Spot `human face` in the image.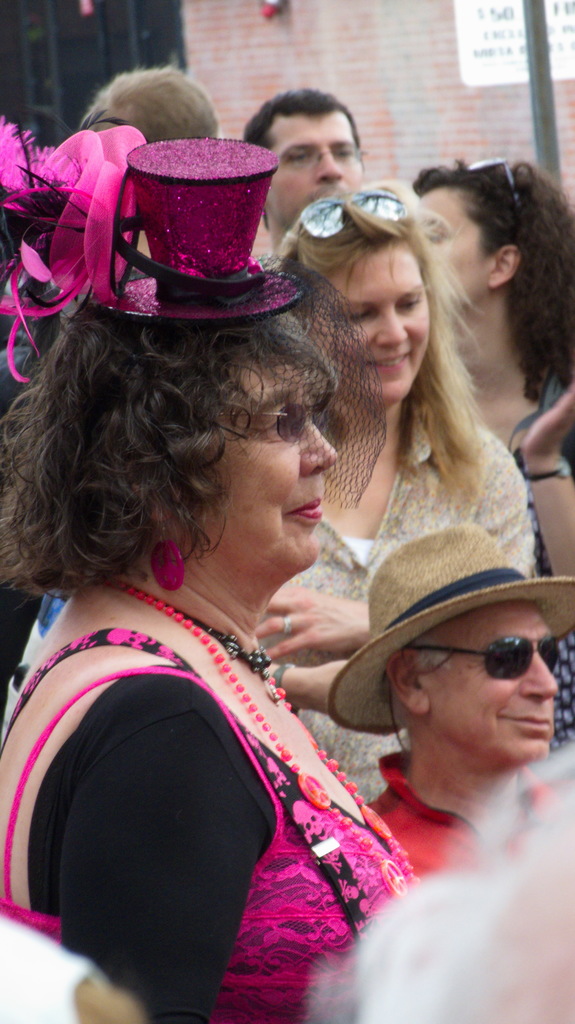
`human face` found at bbox=[221, 354, 340, 594].
